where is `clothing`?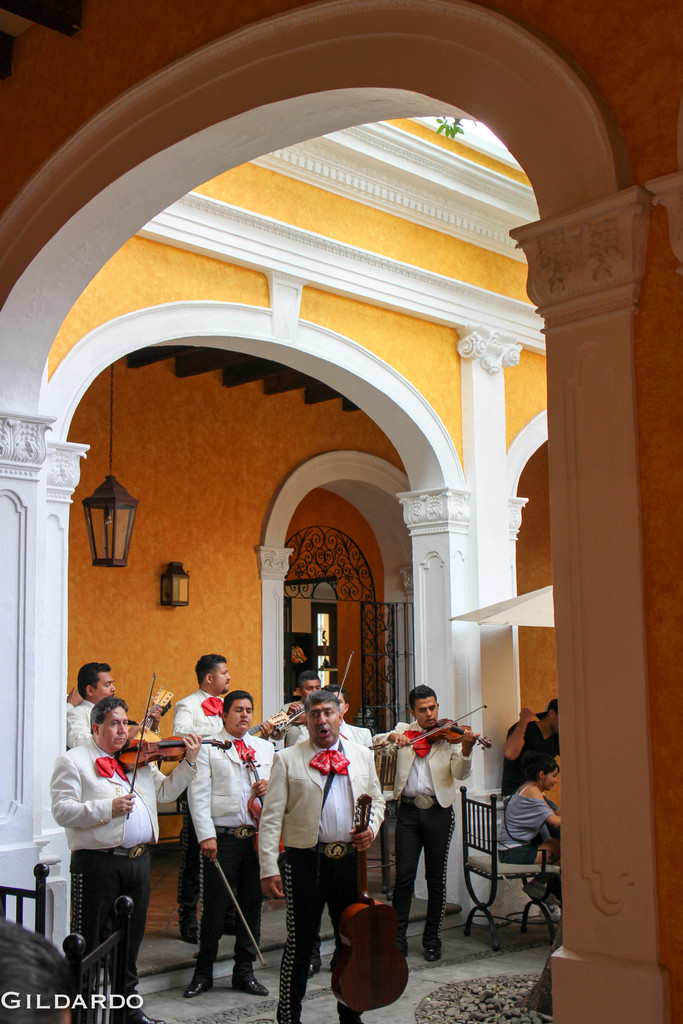
x1=271 y1=704 x2=308 y2=749.
